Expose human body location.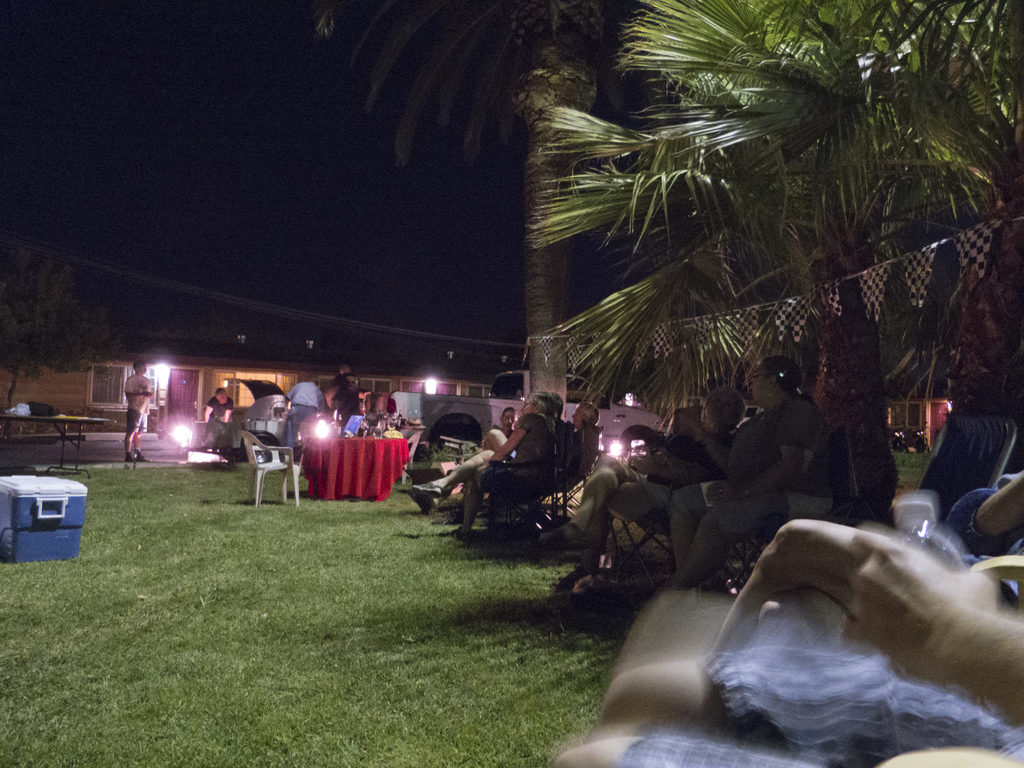
Exposed at [406,413,552,542].
